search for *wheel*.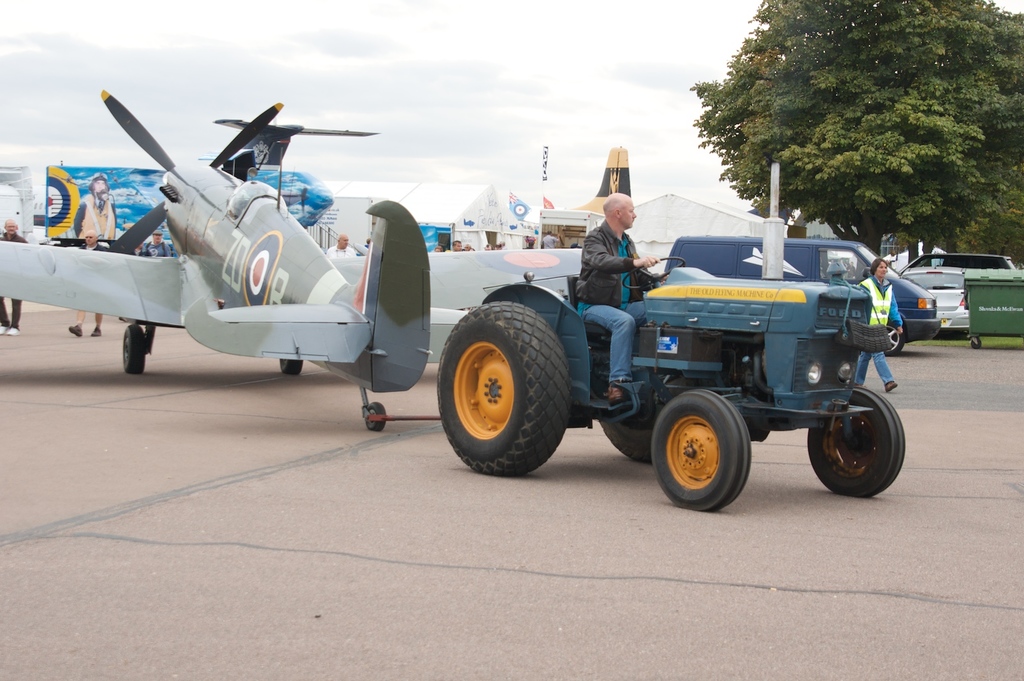
Found at bbox=(273, 360, 305, 374).
